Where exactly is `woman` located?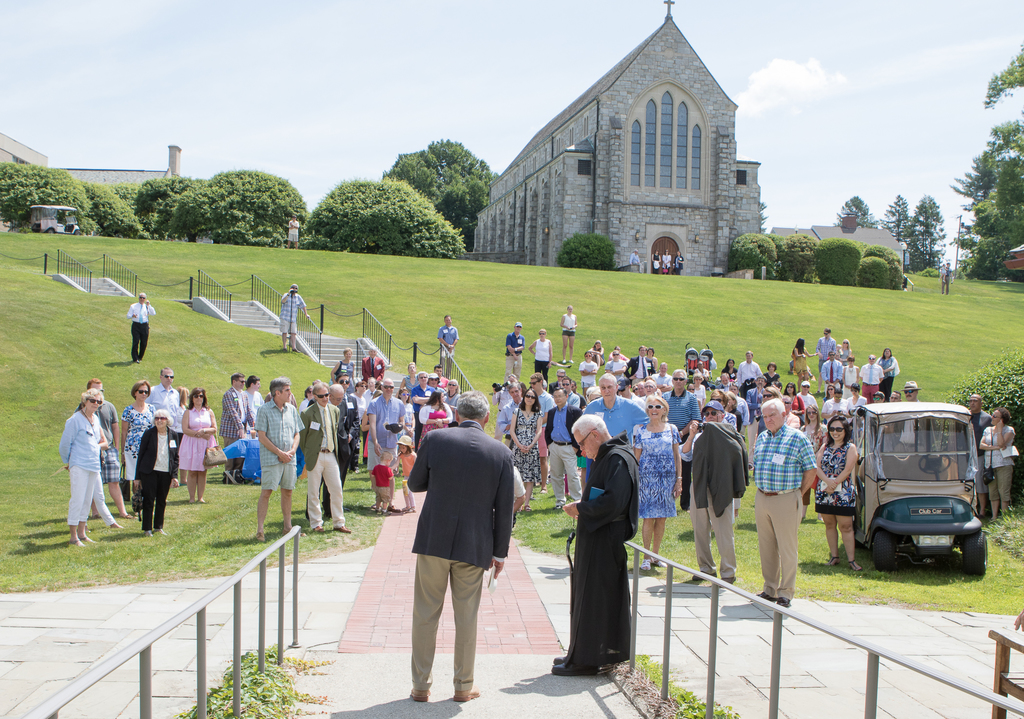
Its bounding box is 796:408:829:519.
